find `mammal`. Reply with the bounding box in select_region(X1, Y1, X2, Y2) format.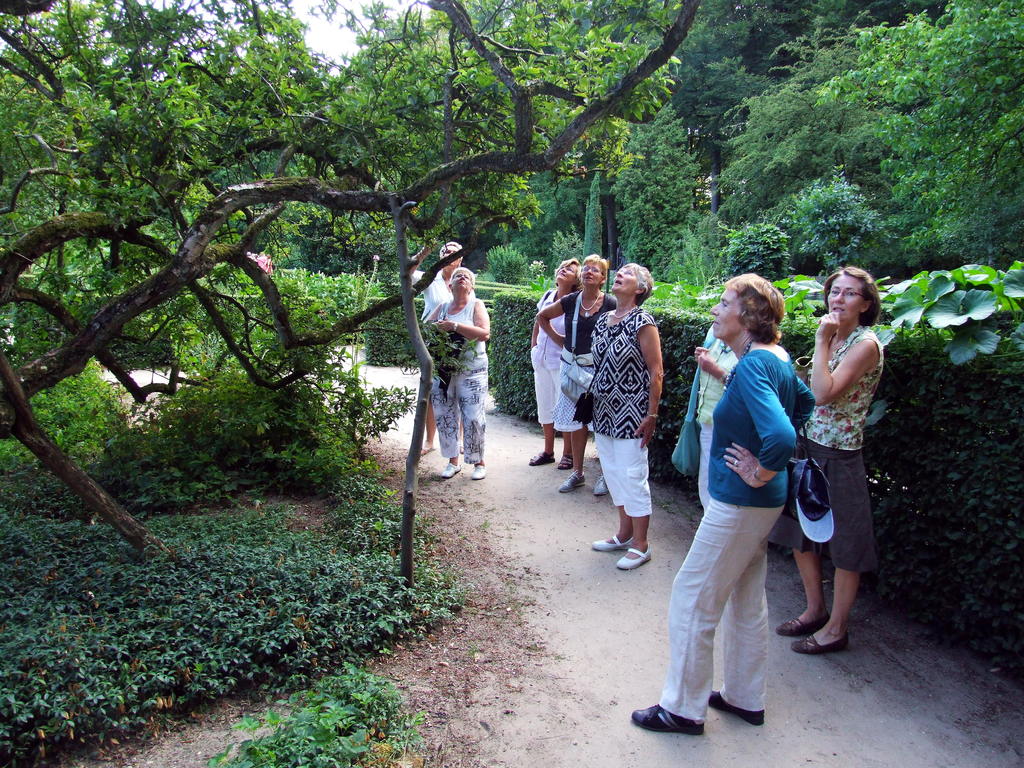
select_region(533, 252, 615, 495).
